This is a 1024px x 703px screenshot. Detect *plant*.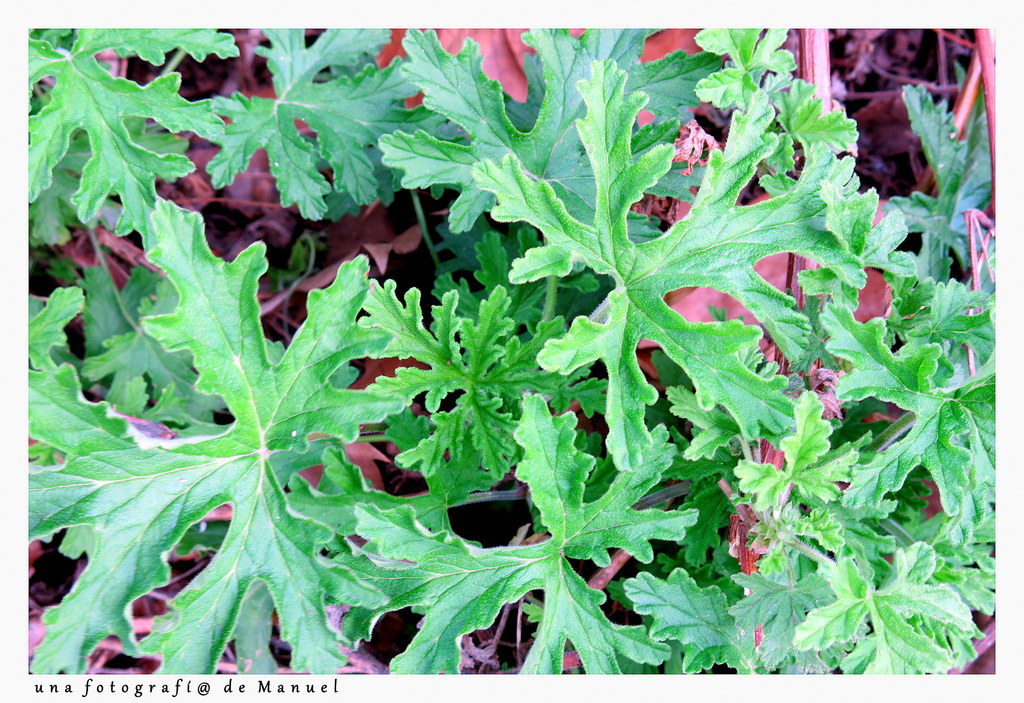
pyautogui.locateOnScreen(56, 0, 1006, 668).
